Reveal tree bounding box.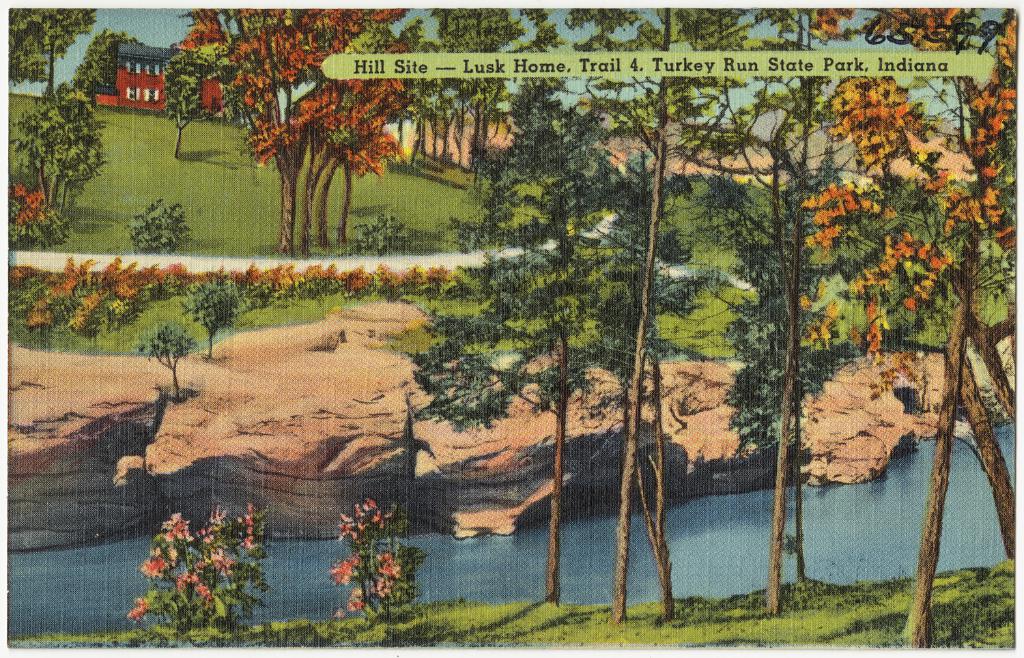
Revealed: locate(307, 11, 423, 257).
